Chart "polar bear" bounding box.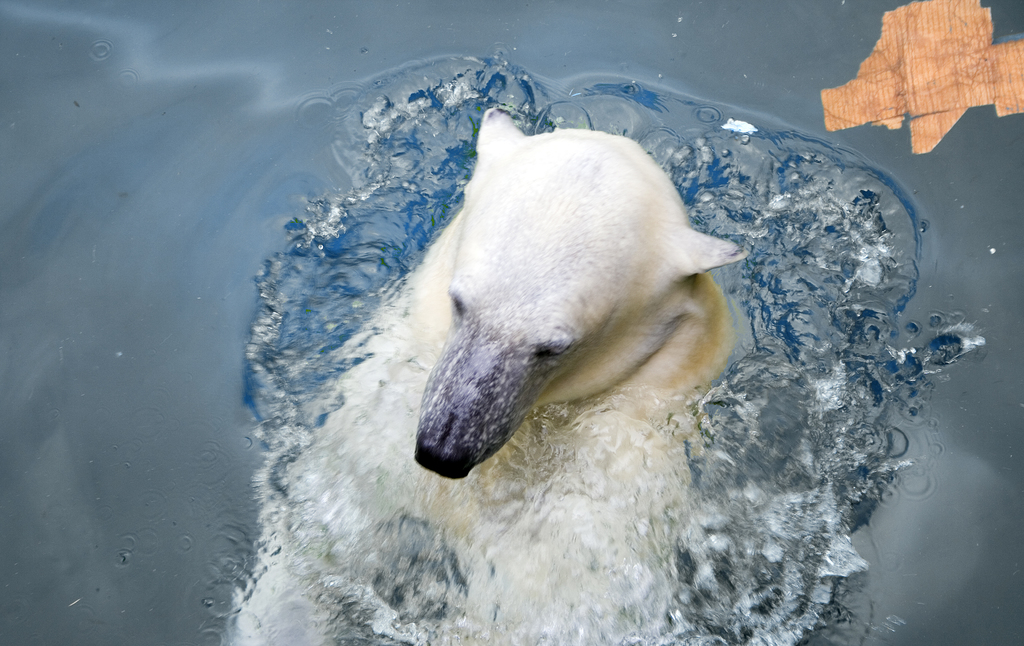
Charted: x1=220 y1=109 x2=735 y2=645.
